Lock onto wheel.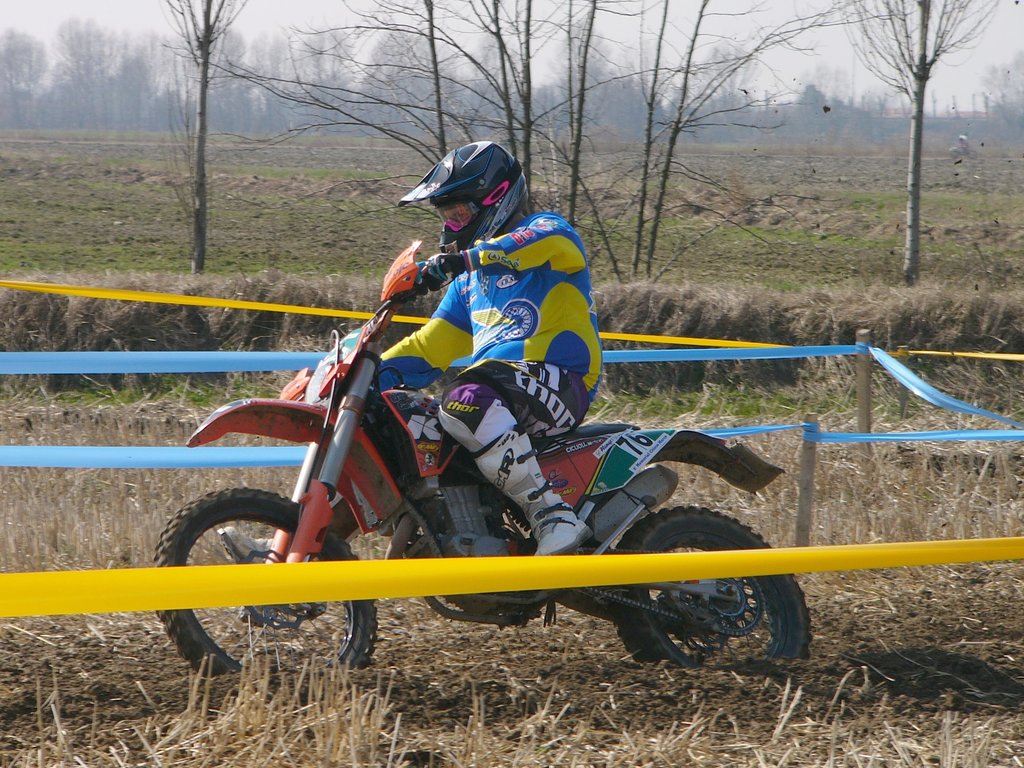
Locked: <bbox>149, 481, 377, 709</bbox>.
